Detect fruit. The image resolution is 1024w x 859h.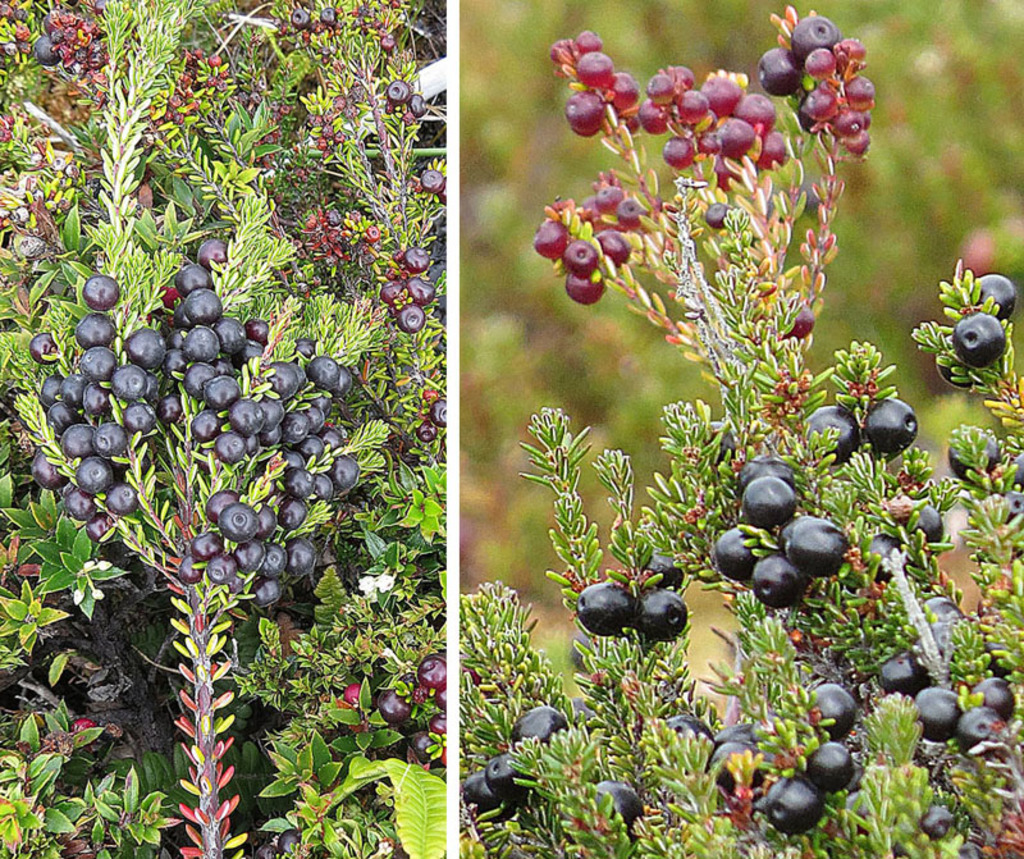
(650,562,686,591).
